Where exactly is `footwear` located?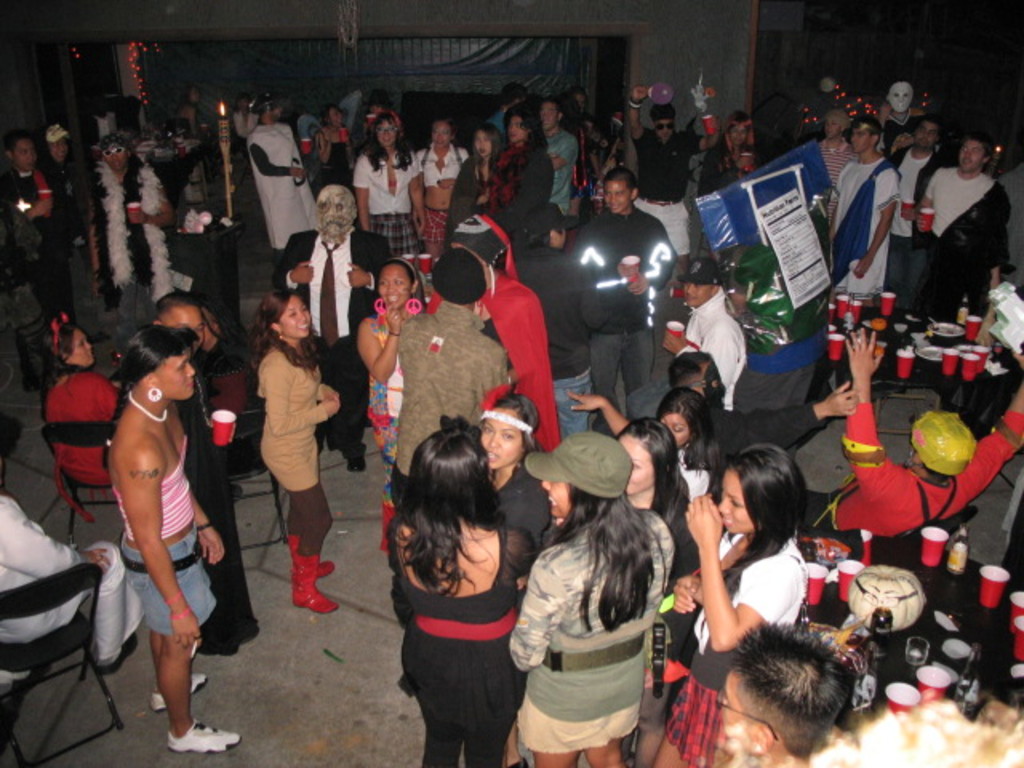
Its bounding box is <bbox>378, 501, 400, 555</bbox>.
